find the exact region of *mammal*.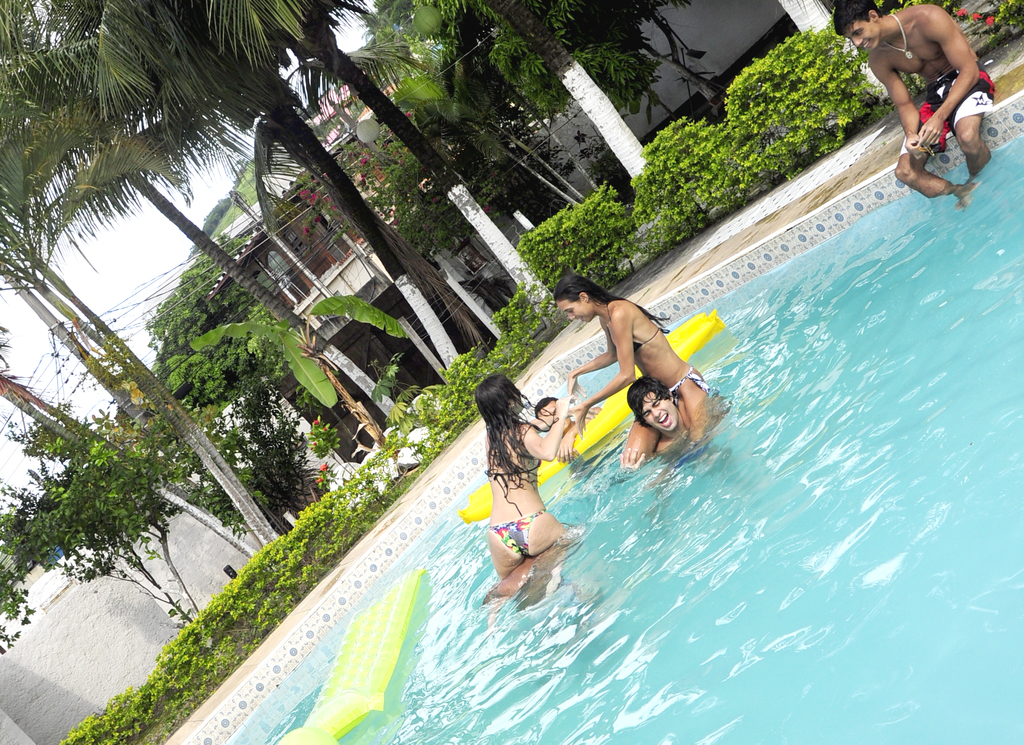
Exact region: 555,272,707,469.
